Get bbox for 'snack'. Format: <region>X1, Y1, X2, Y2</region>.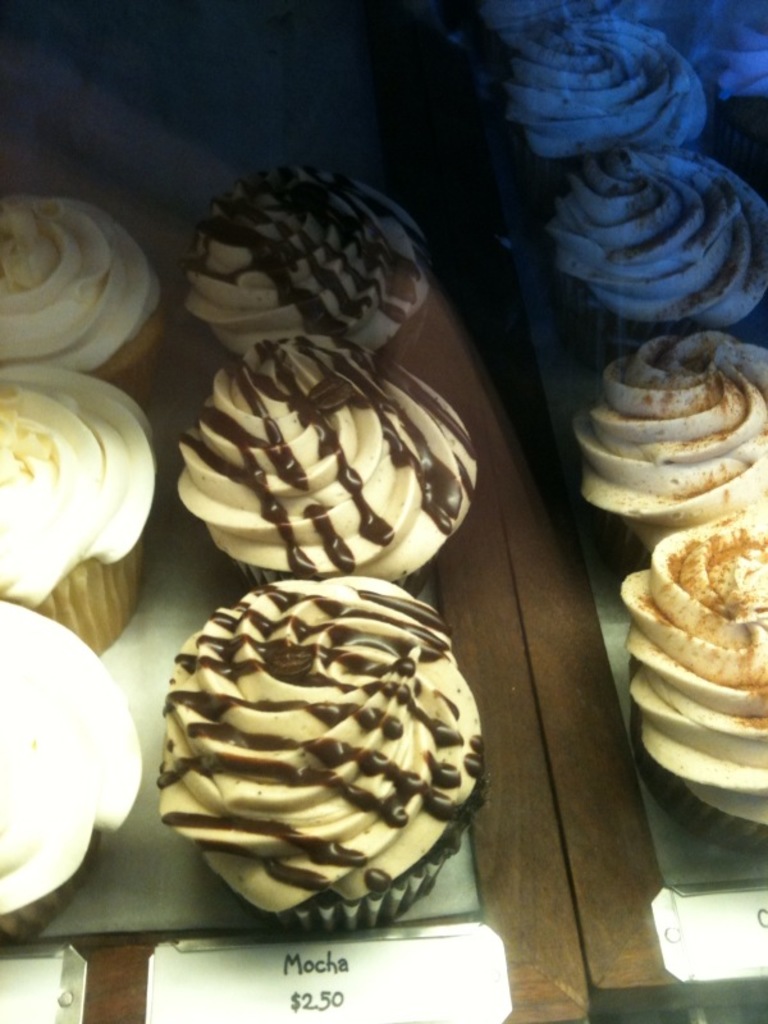
<region>502, 24, 718, 184</region>.
